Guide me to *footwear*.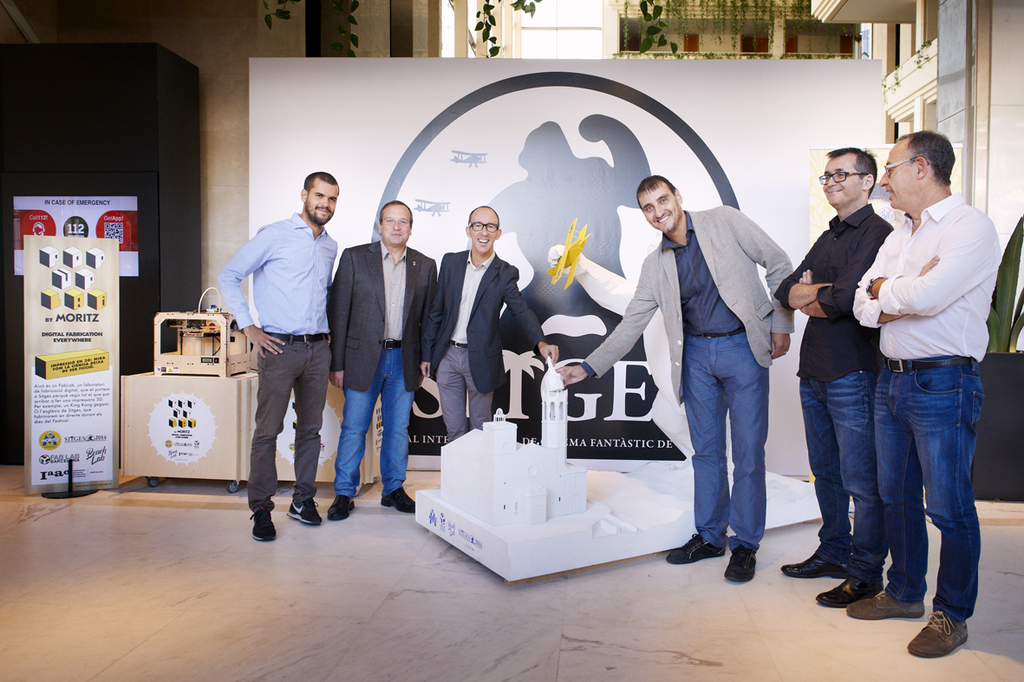
Guidance: left=324, top=492, right=358, bottom=520.
